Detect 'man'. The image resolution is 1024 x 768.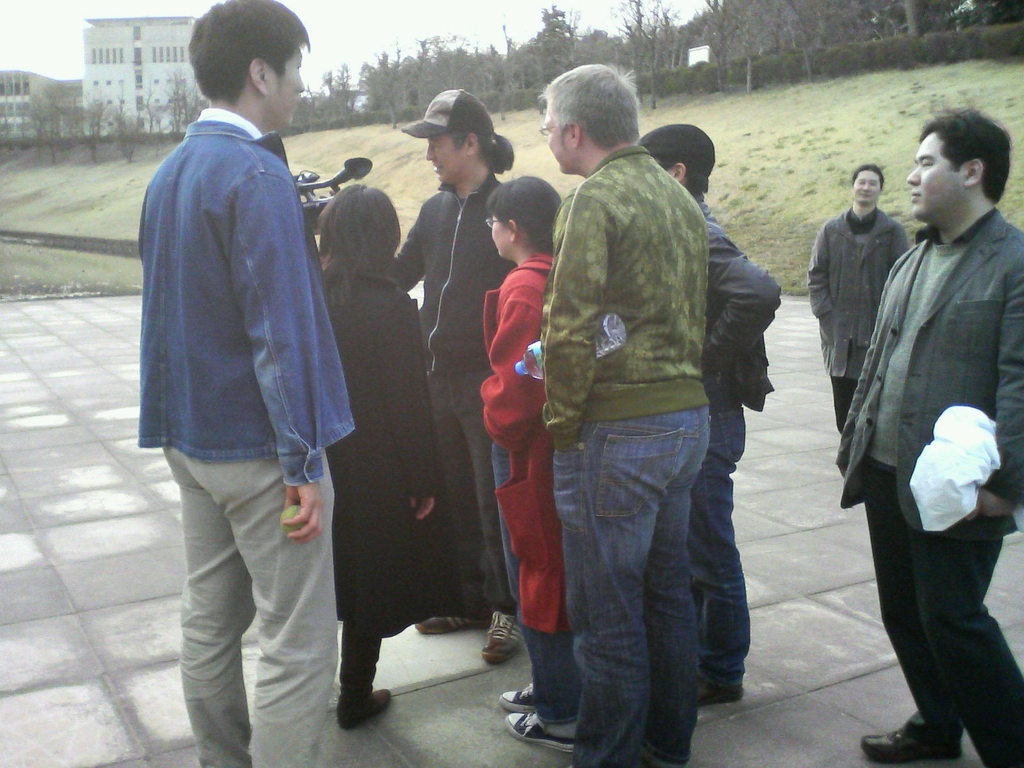
<bbox>838, 103, 1023, 767</bbox>.
